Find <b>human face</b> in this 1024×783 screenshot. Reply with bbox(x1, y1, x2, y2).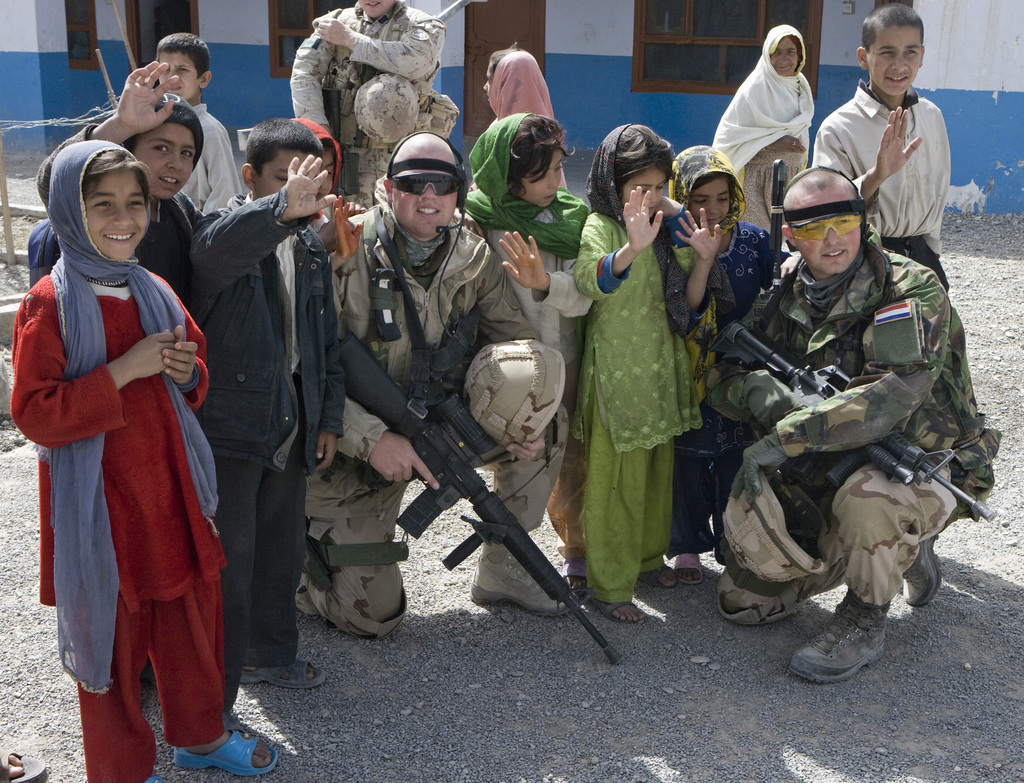
bbox(686, 176, 730, 227).
